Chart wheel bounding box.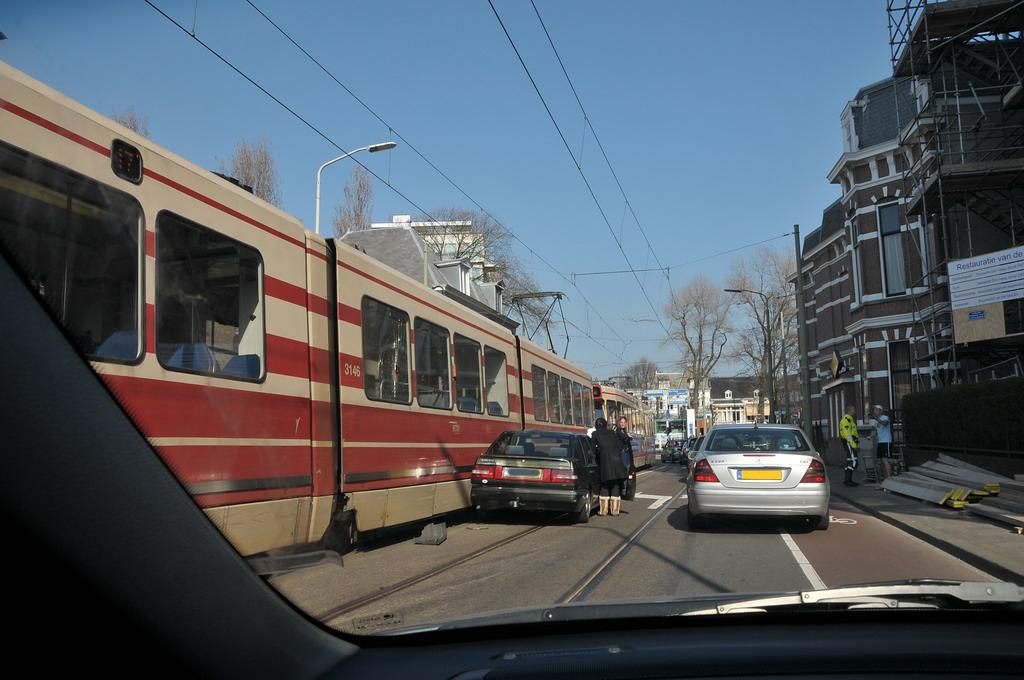
Charted: l=572, t=492, r=595, b=518.
